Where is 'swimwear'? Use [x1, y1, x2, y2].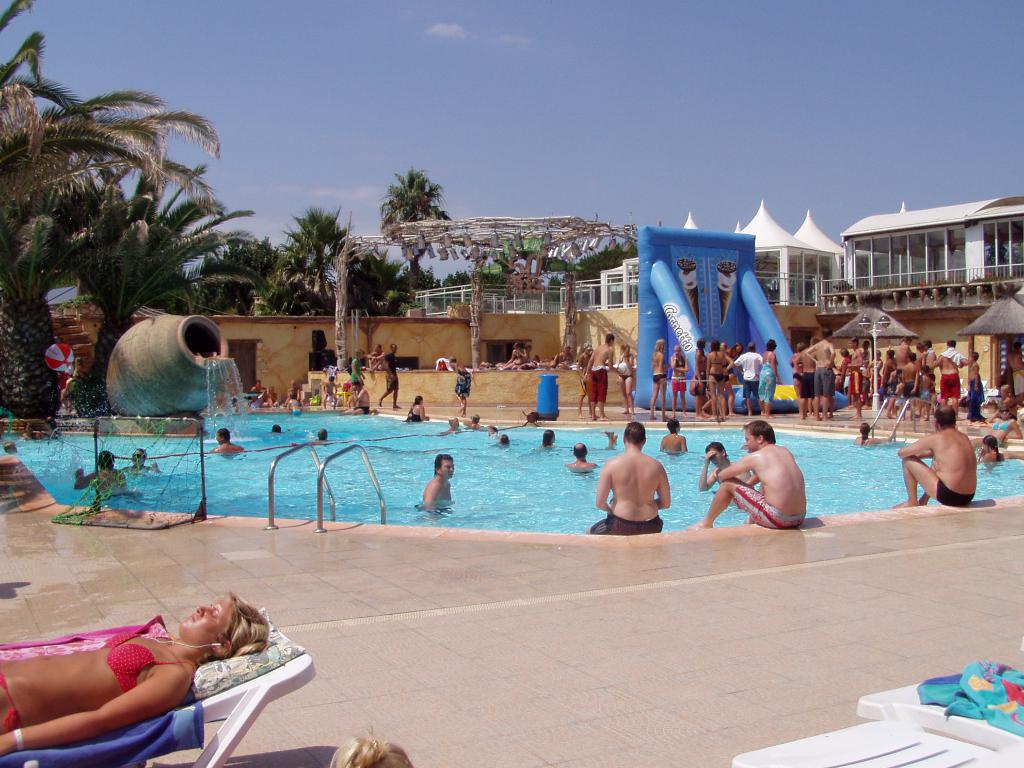
[797, 372, 815, 401].
